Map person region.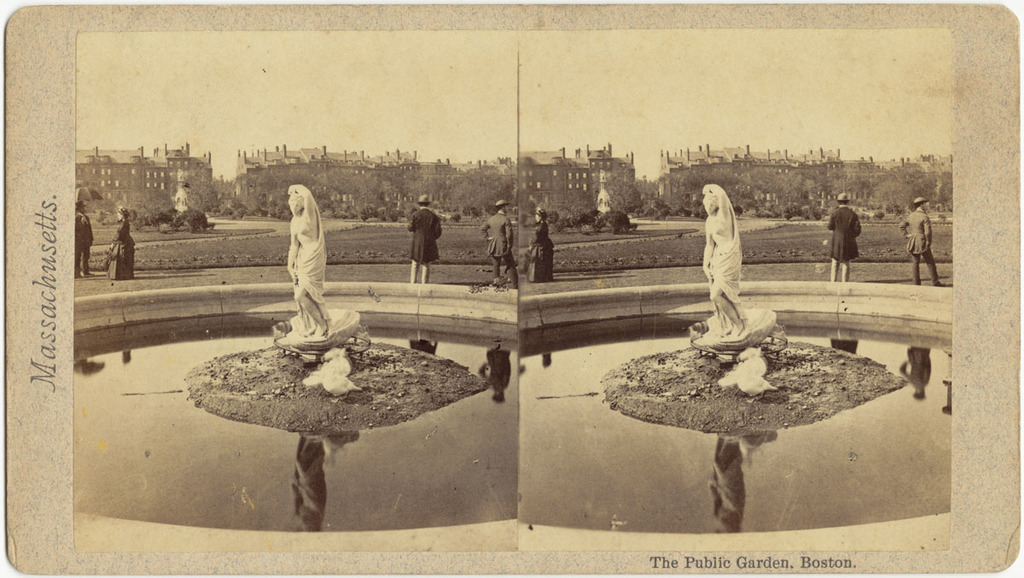
Mapped to pyautogui.locateOnScreen(699, 181, 744, 335).
